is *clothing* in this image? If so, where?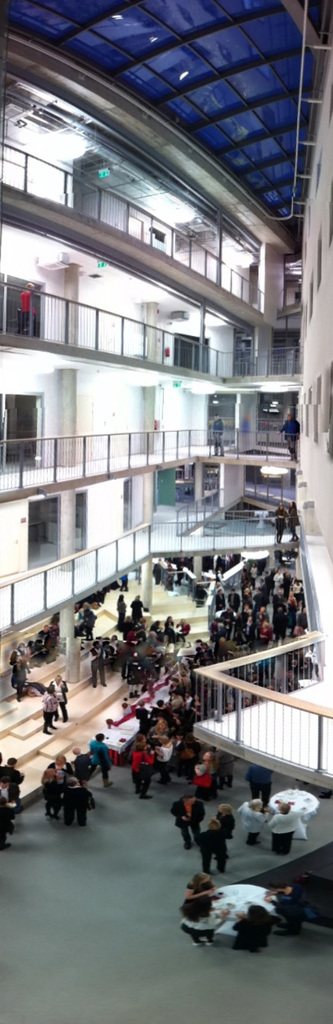
Yes, at pyautogui.locateOnScreen(130, 747, 154, 781).
